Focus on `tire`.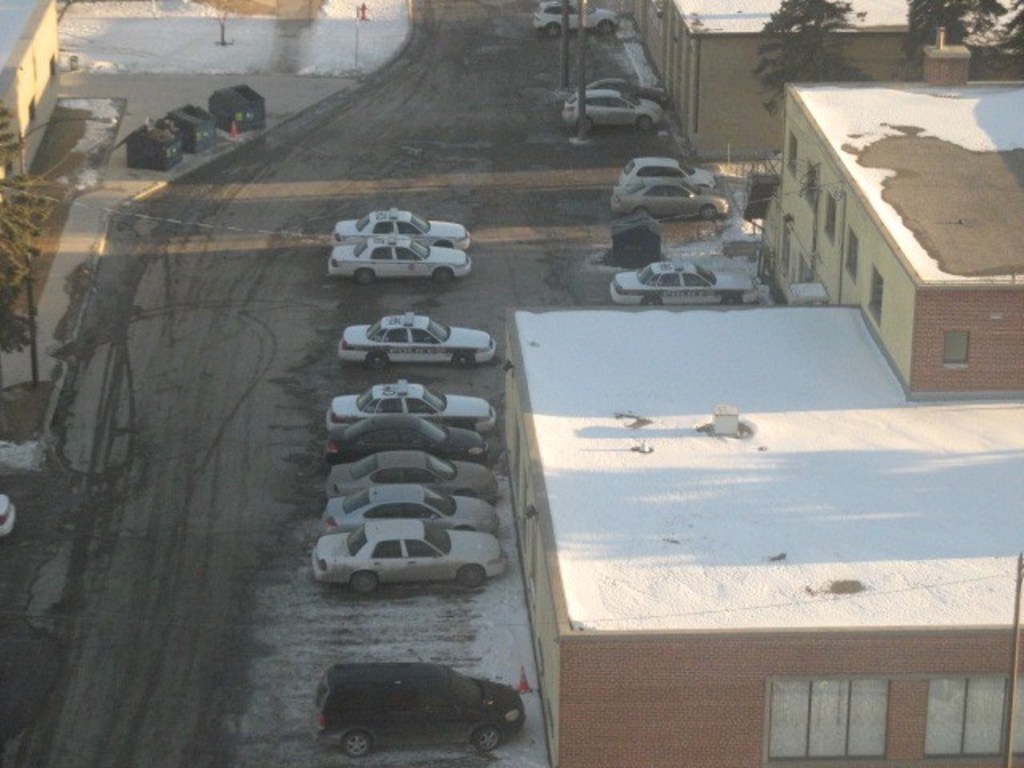
Focused at {"left": 632, "top": 205, "right": 648, "bottom": 218}.
